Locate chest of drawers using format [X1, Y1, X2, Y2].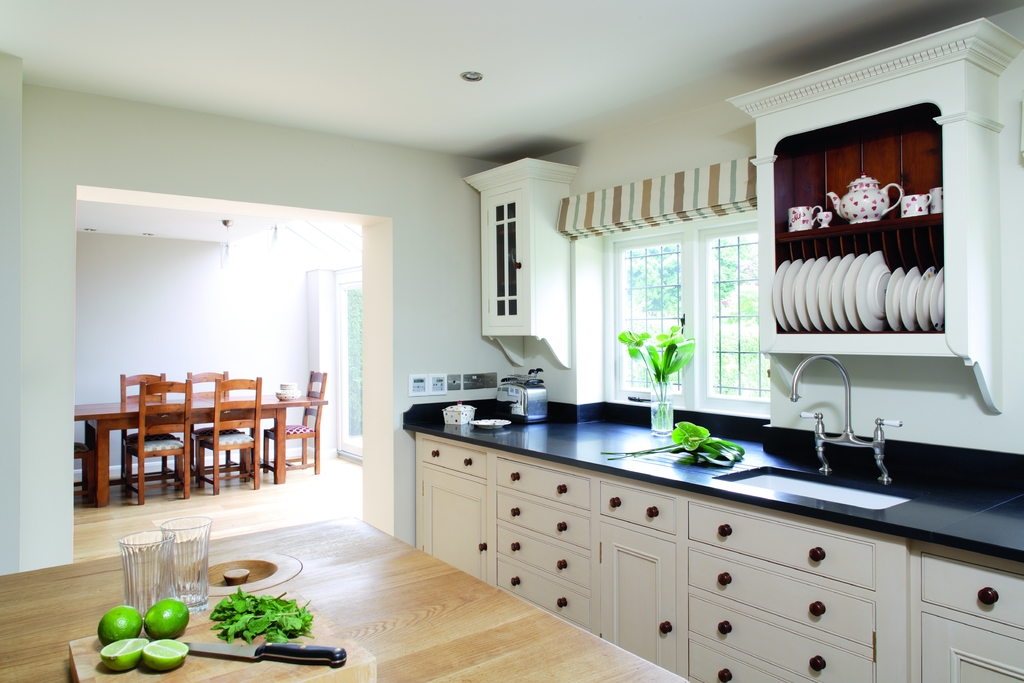
[414, 431, 1021, 682].
